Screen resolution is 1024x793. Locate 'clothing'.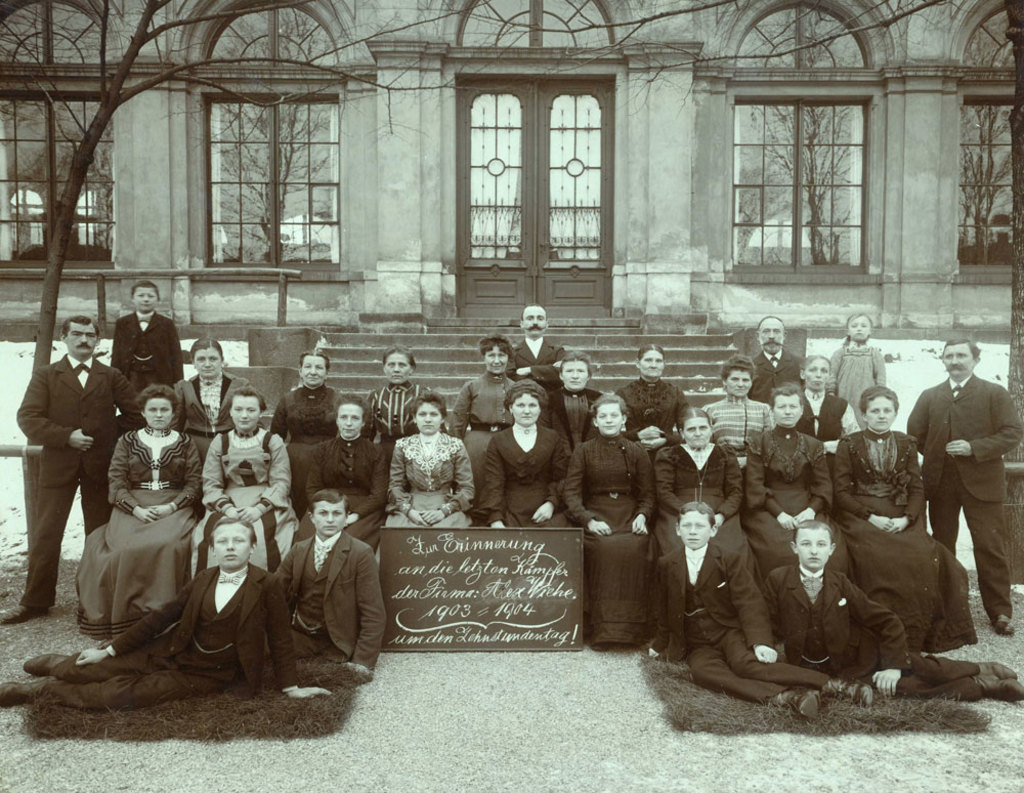
pyautogui.locateOnScreen(42, 558, 299, 696).
